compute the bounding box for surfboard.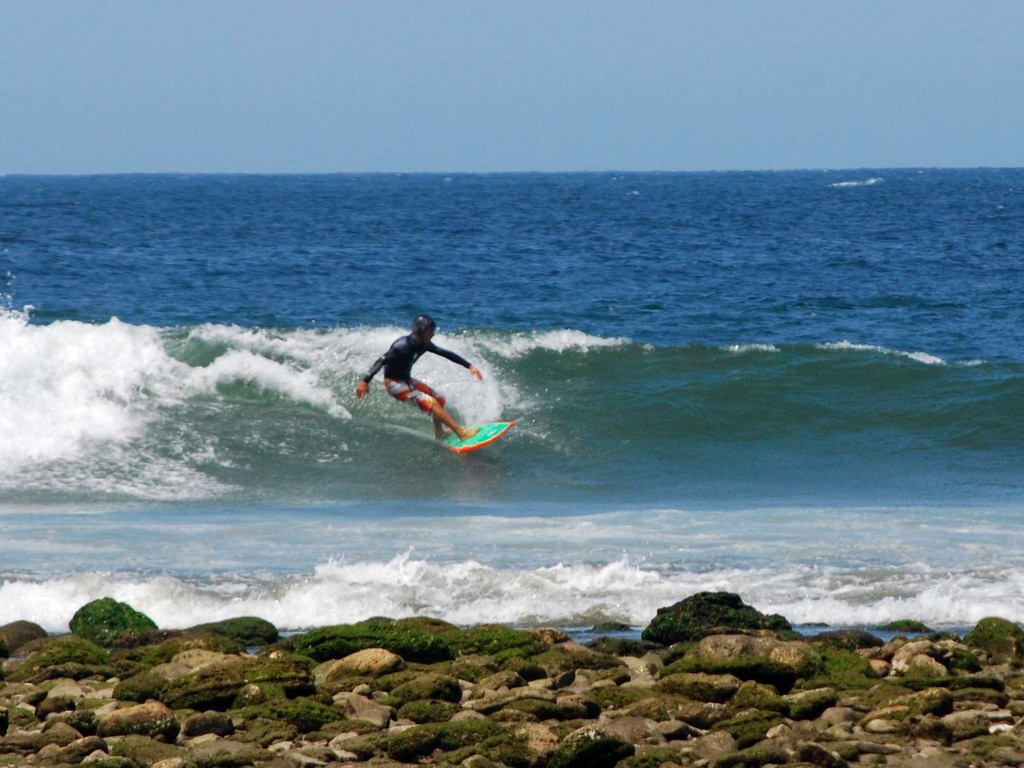
left=438, top=421, right=517, bottom=457.
